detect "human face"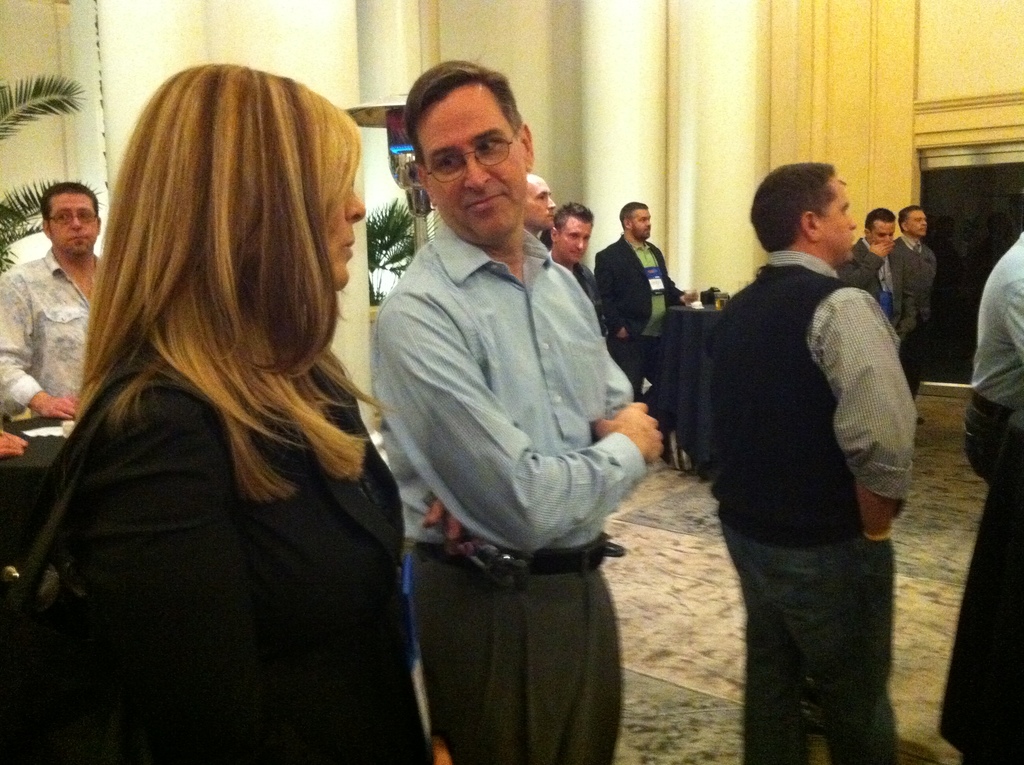
left=558, top=220, right=591, bottom=268
